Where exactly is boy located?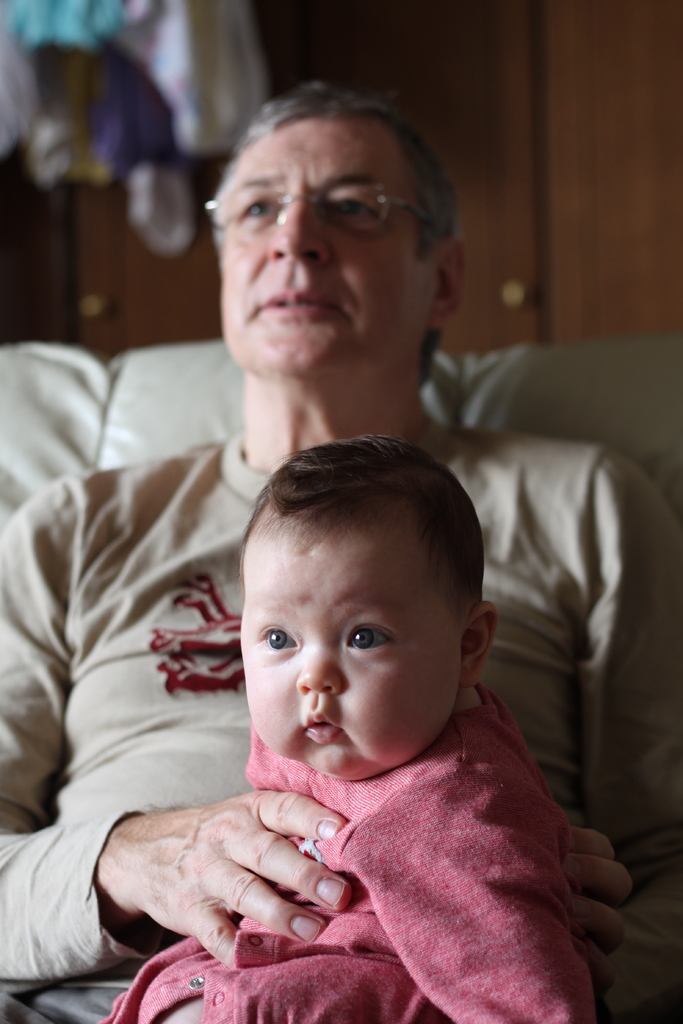
Its bounding box is (103, 428, 595, 1023).
